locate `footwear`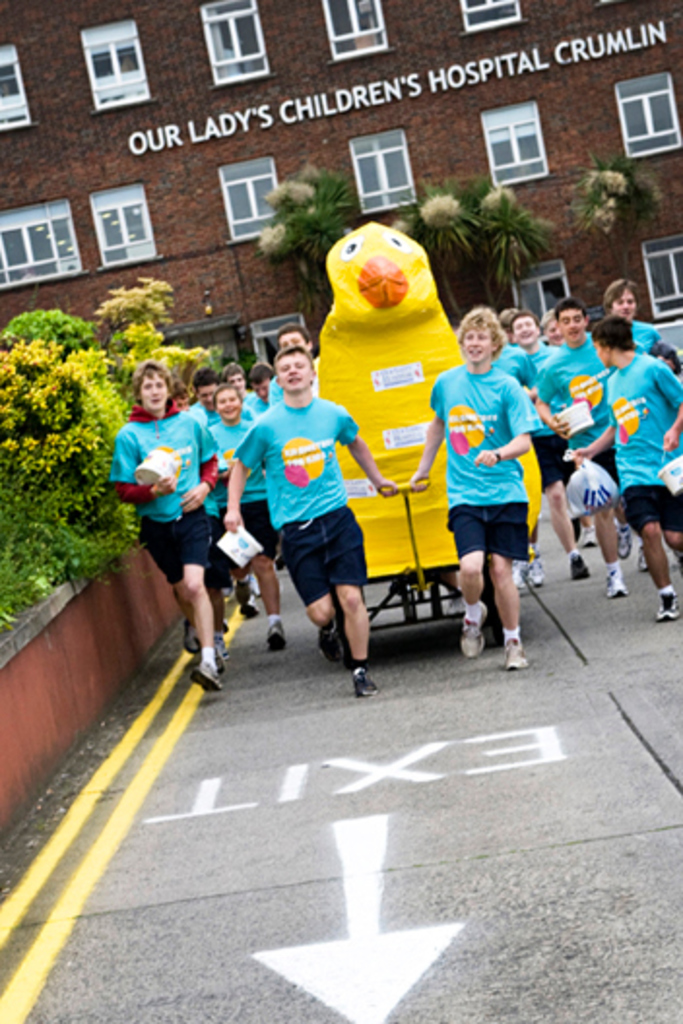
[left=184, top=621, right=200, bottom=650]
